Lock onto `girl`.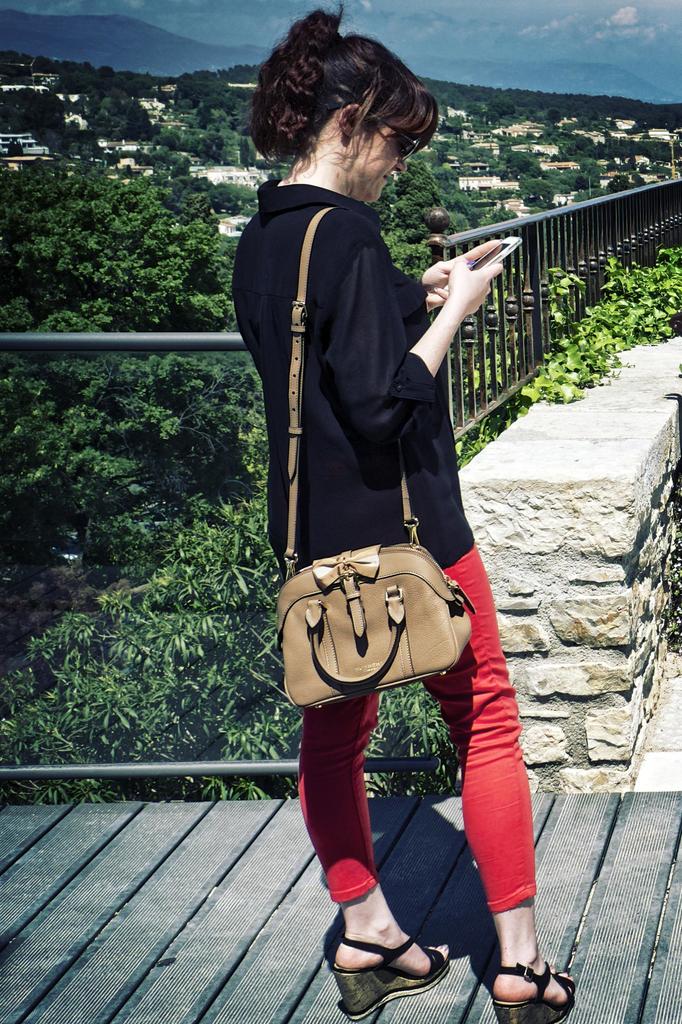
Locked: [231, 6, 580, 1009].
